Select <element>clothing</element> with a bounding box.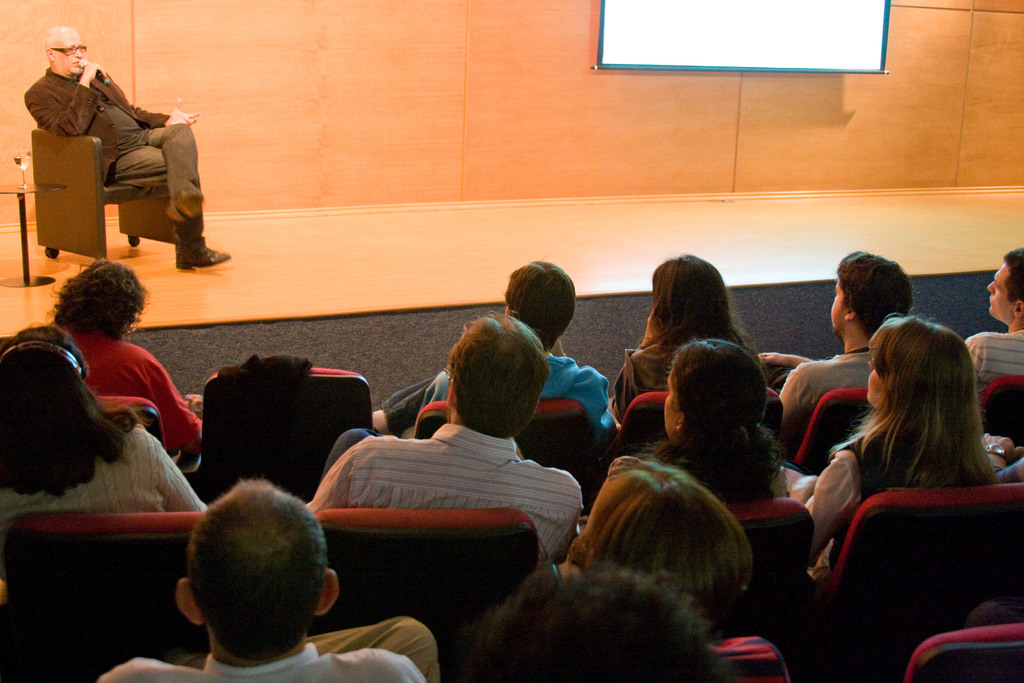
(left=616, top=338, right=676, bottom=420).
